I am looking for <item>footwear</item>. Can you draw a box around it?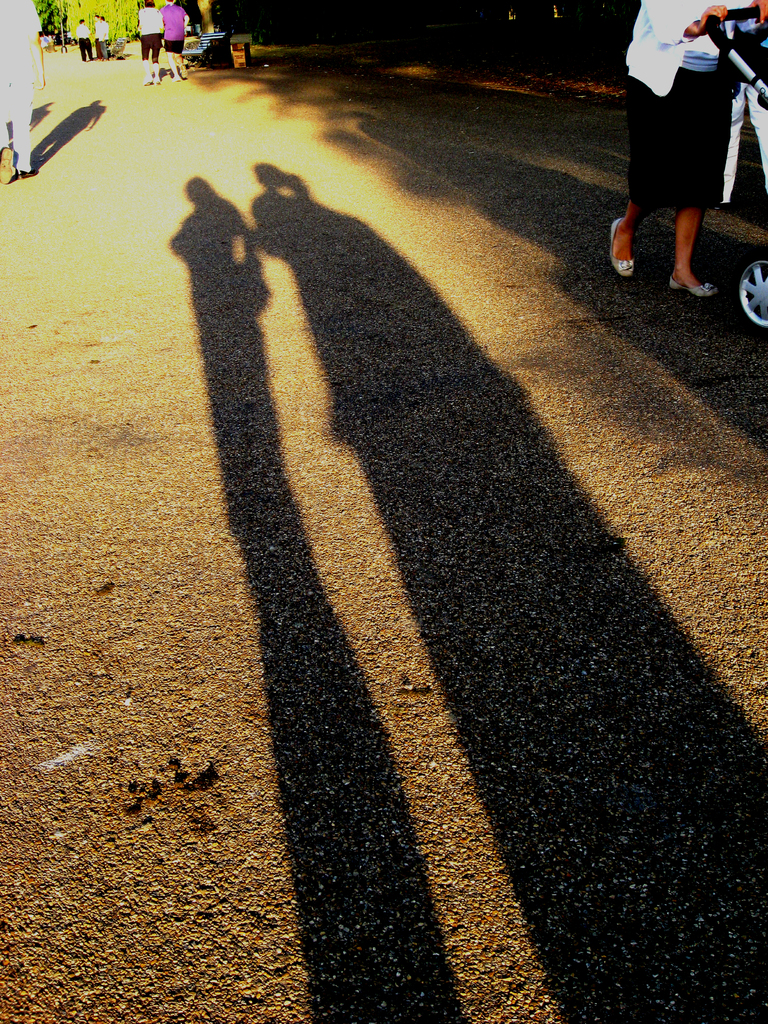
Sure, the bounding box is box=[148, 59, 149, 83].
